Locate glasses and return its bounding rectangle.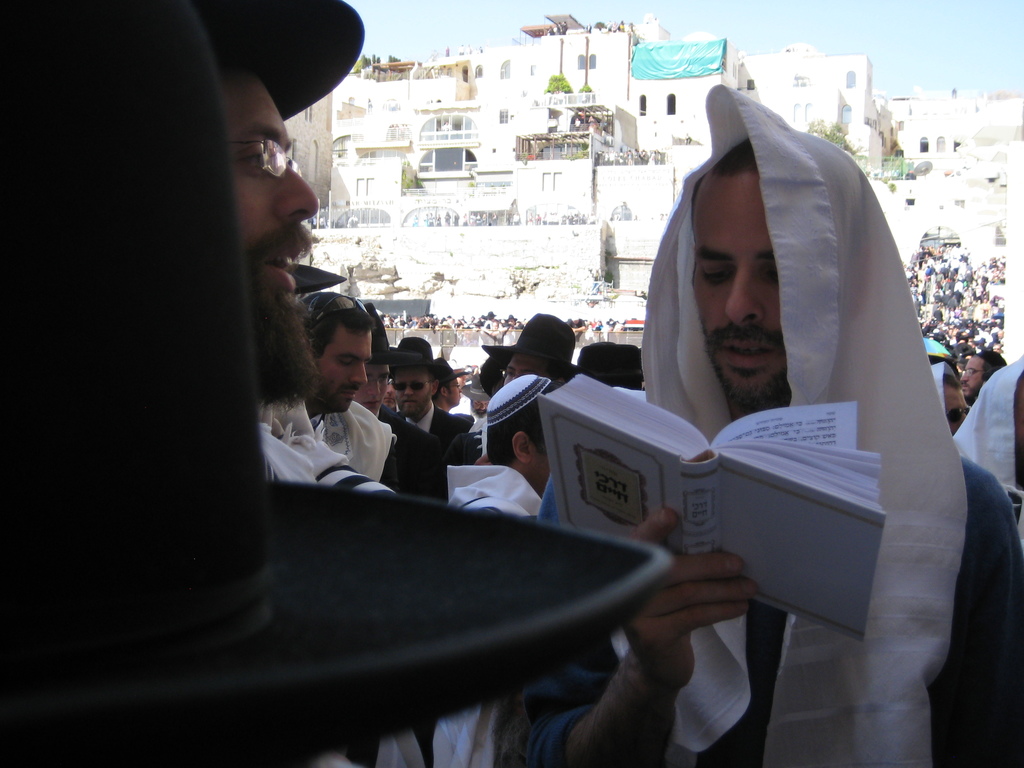
detection(361, 377, 395, 388).
